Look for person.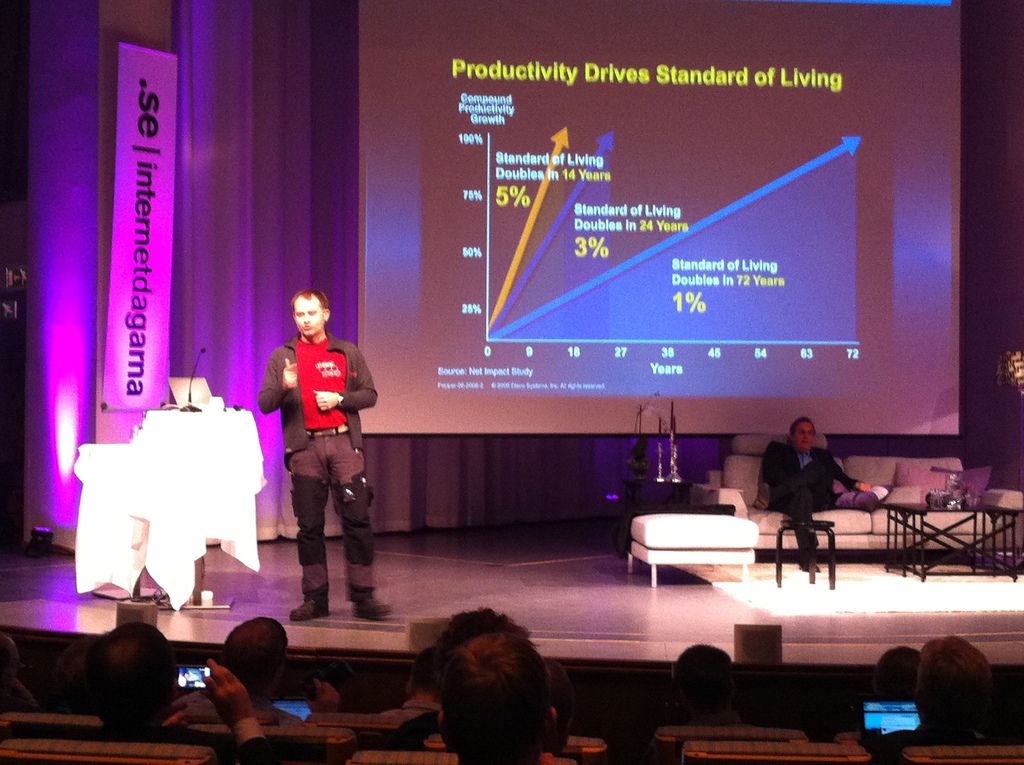
Found: (x1=676, y1=645, x2=751, y2=730).
